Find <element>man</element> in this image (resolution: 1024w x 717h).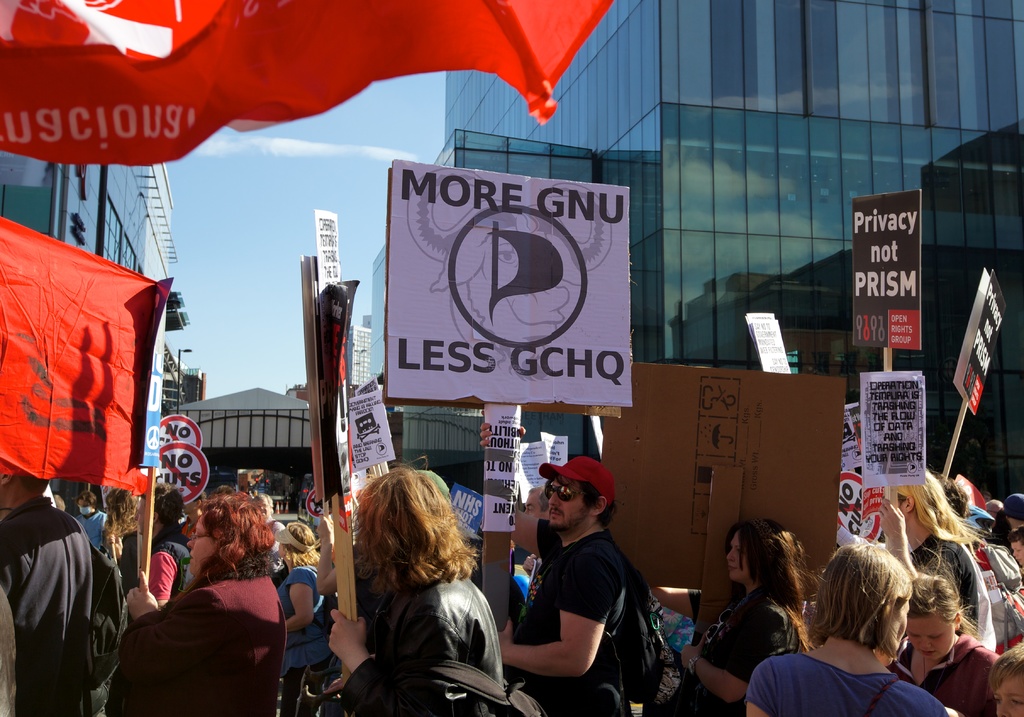
<bbox>134, 485, 198, 608</bbox>.
